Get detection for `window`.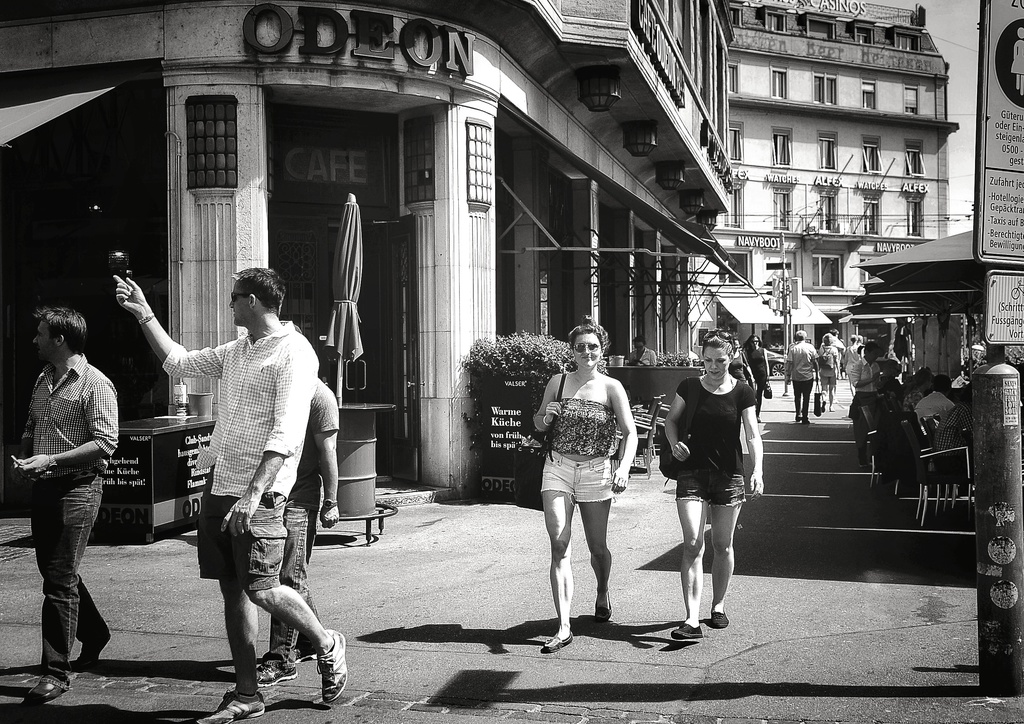
Detection: <bbox>814, 72, 842, 106</bbox>.
